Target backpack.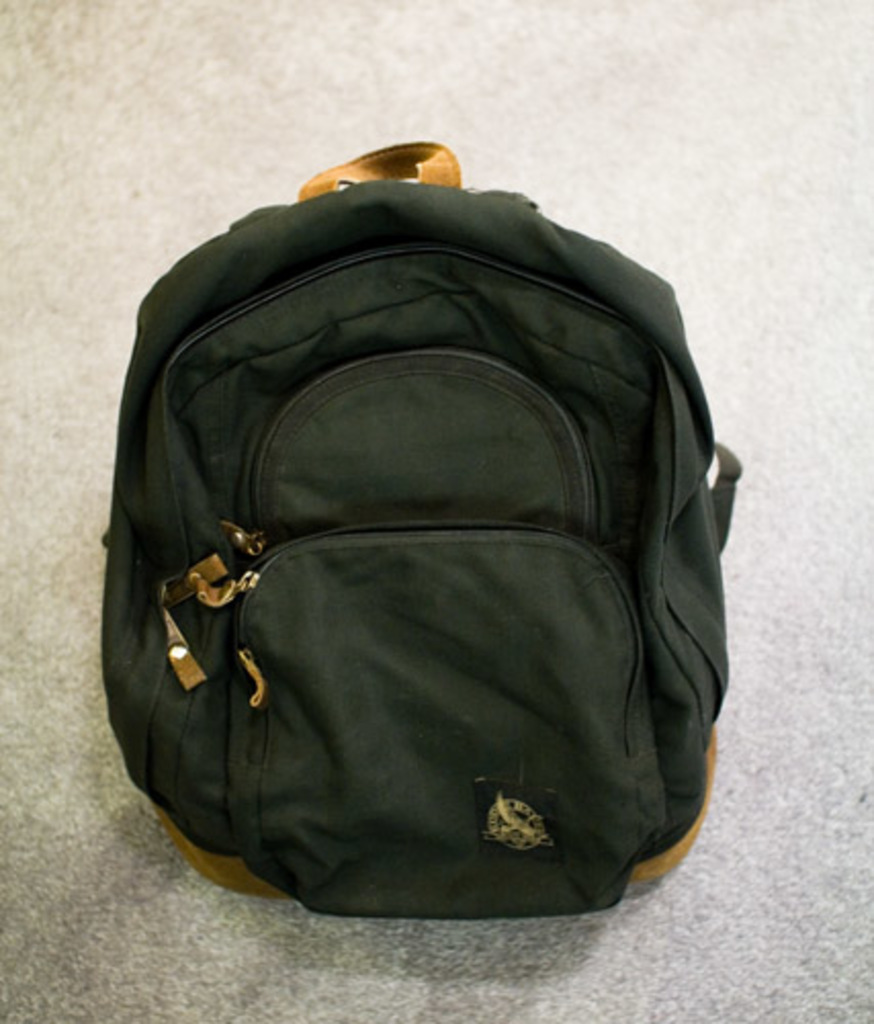
Target region: {"left": 106, "top": 139, "right": 714, "bottom": 911}.
